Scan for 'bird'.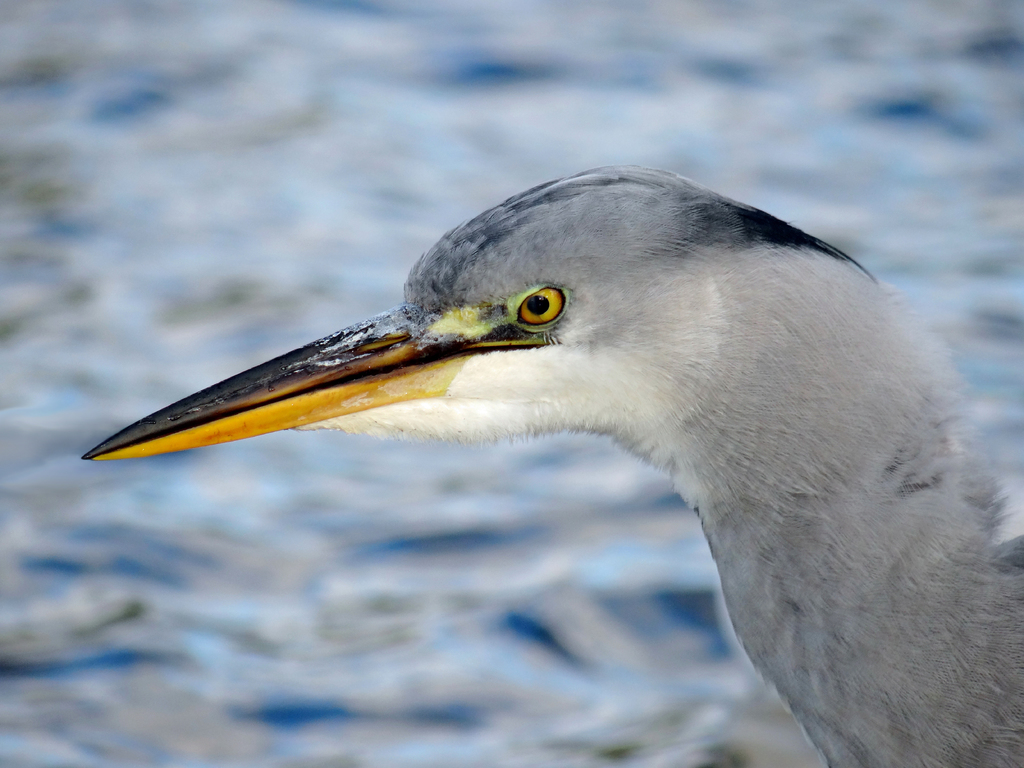
Scan result: x1=79, y1=158, x2=1023, y2=767.
